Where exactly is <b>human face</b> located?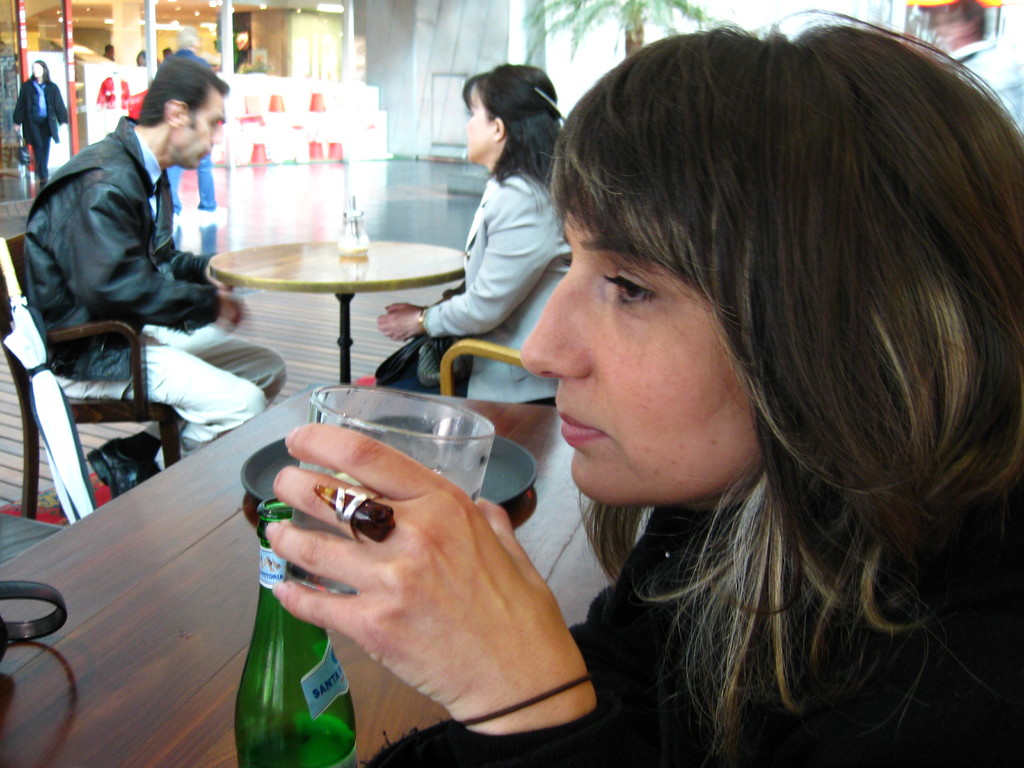
Its bounding box is 463,86,494,161.
